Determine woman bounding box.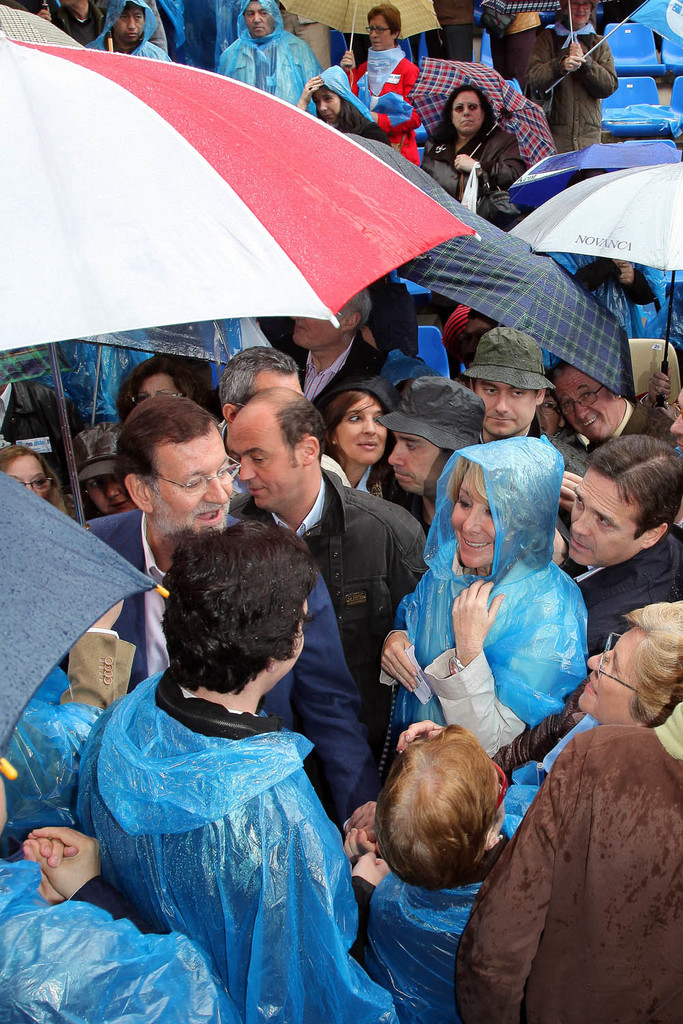
Determined: box=[387, 602, 682, 855].
